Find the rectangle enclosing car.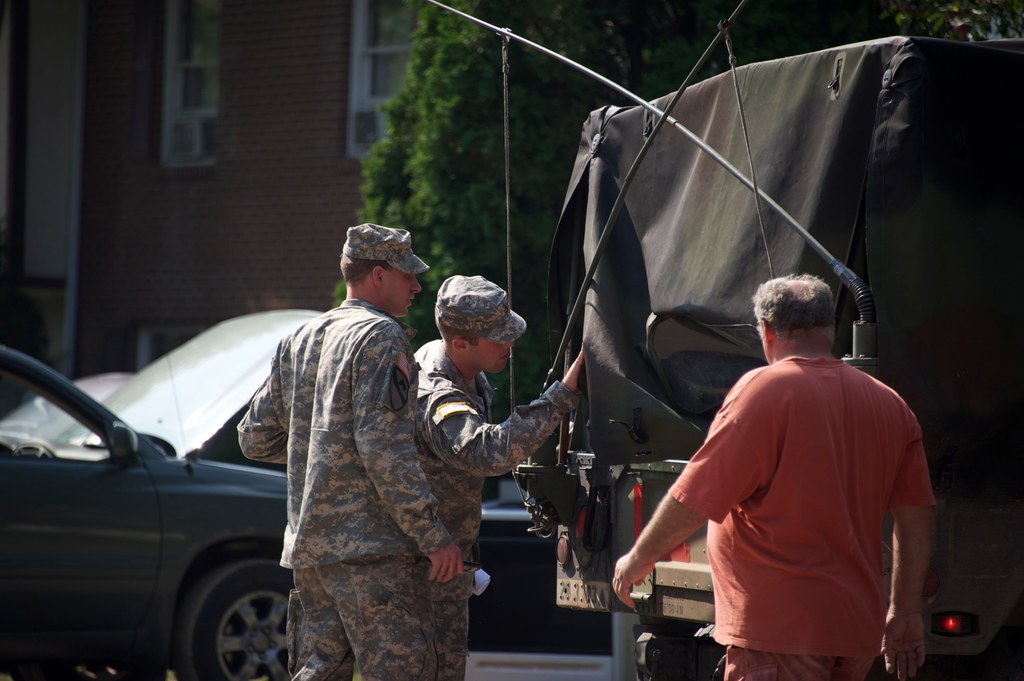
0, 305, 340, 680.
